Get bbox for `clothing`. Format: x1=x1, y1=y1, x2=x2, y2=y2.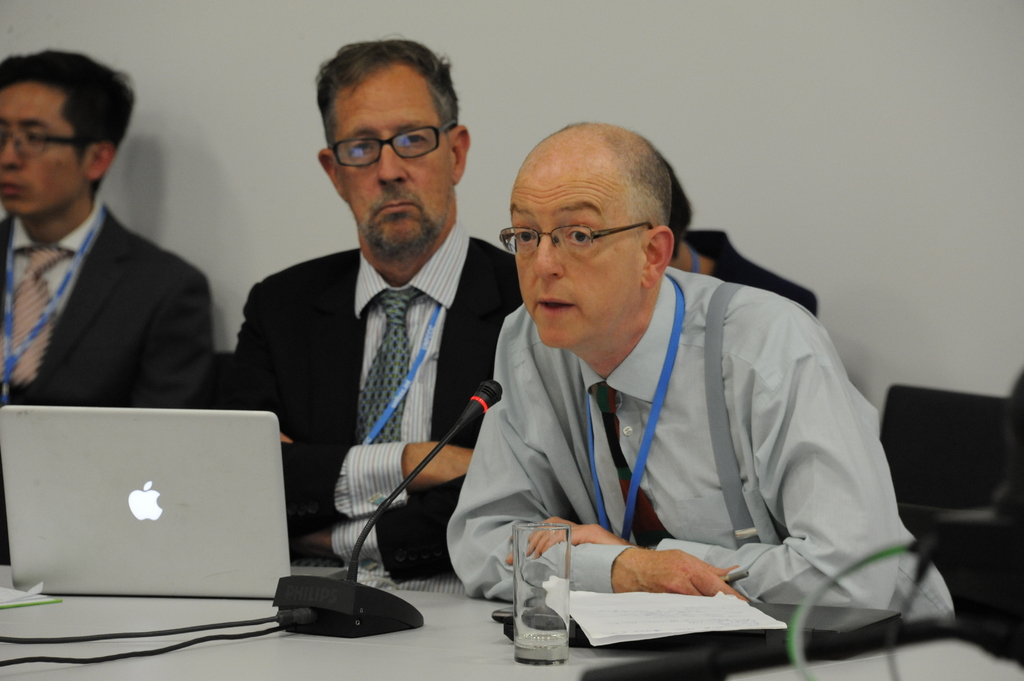
x1=438, y1=250, x2=941, y2=640.
